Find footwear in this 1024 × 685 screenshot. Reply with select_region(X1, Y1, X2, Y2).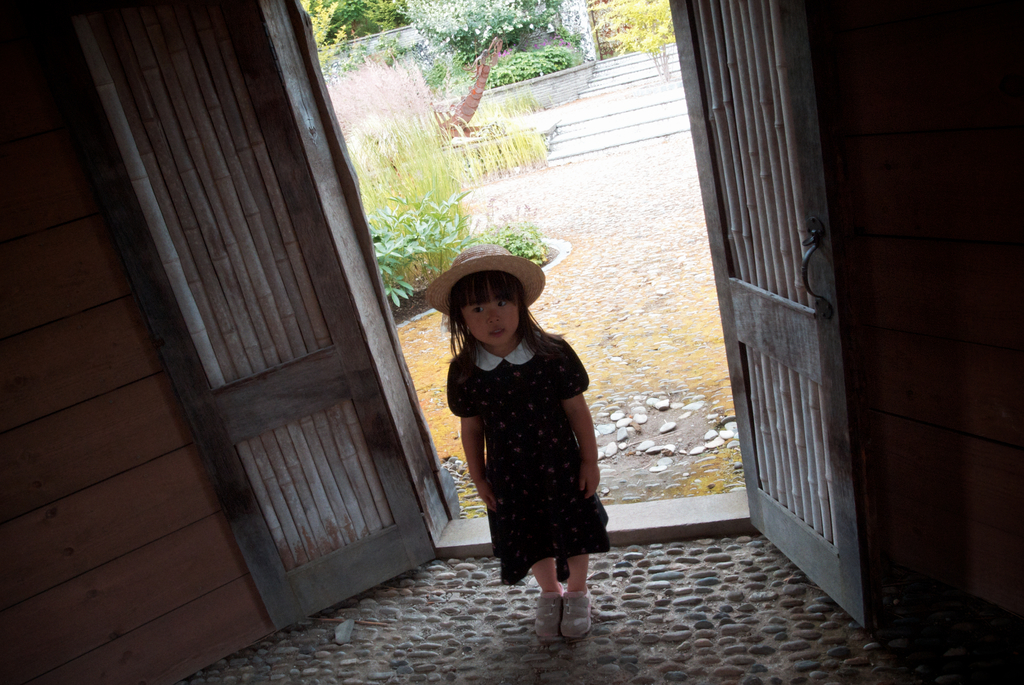
select_region(561, 594, 592, 638).
